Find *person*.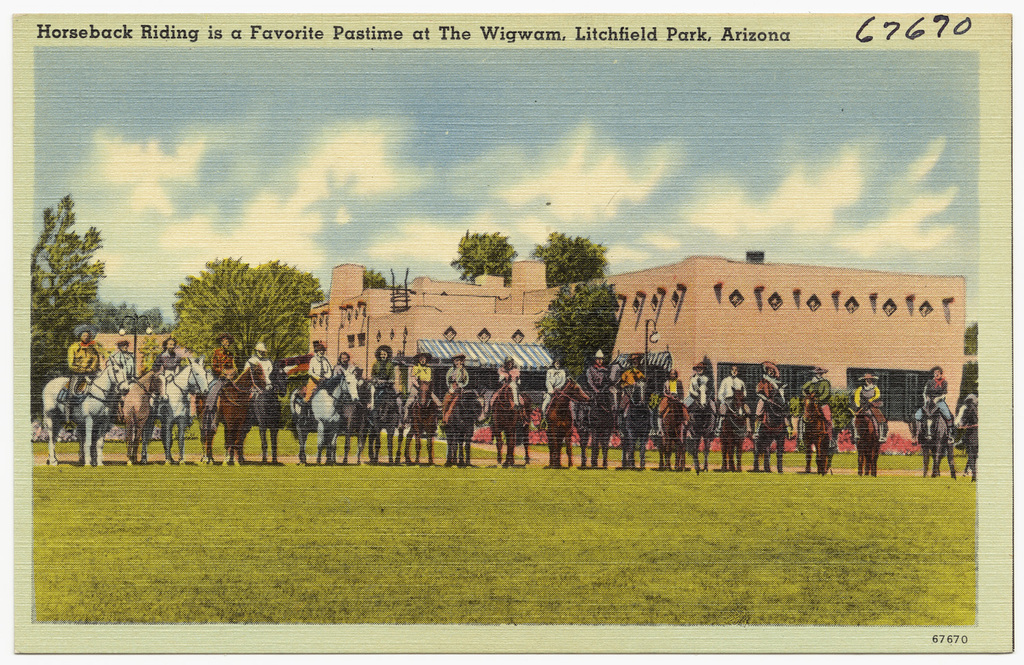
x1=245 y1=345 x2=273 y2=408.
